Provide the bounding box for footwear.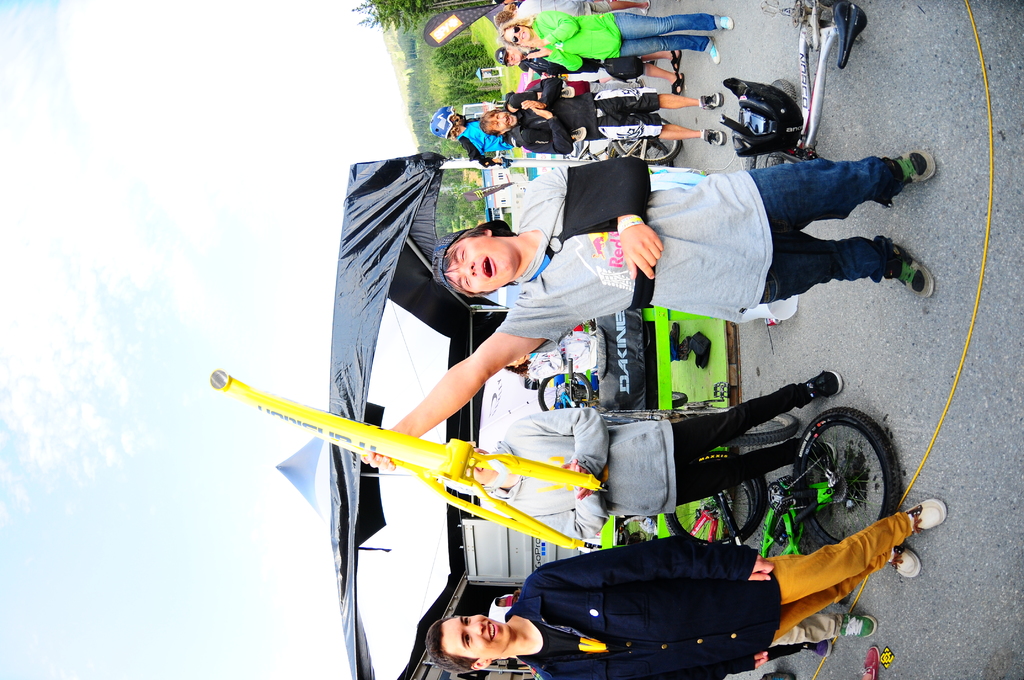
(x1=634, y1=77, x2=644, y2=89).
